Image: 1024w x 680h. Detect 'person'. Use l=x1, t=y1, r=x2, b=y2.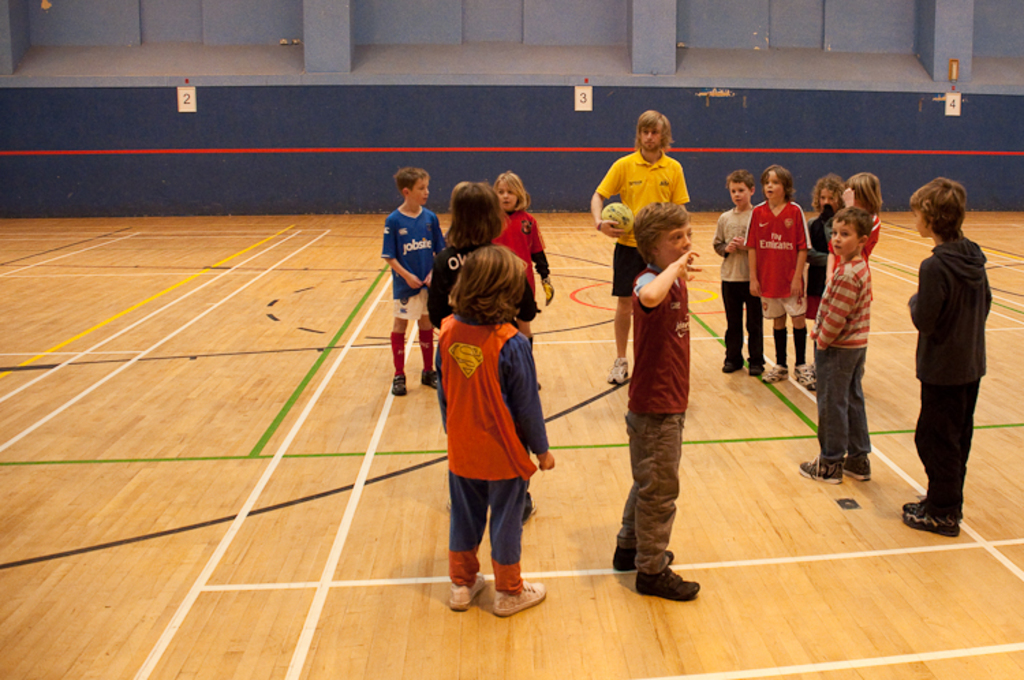
l=838, t=173, r=875, b=276.
